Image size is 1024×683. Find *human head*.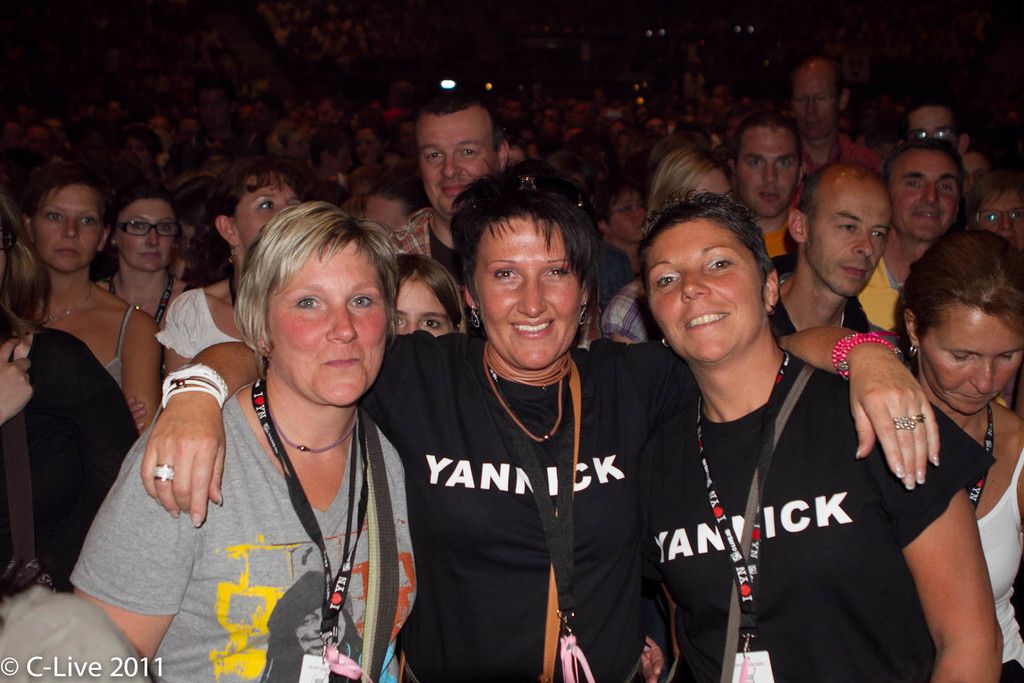
(631,115,669,137).
